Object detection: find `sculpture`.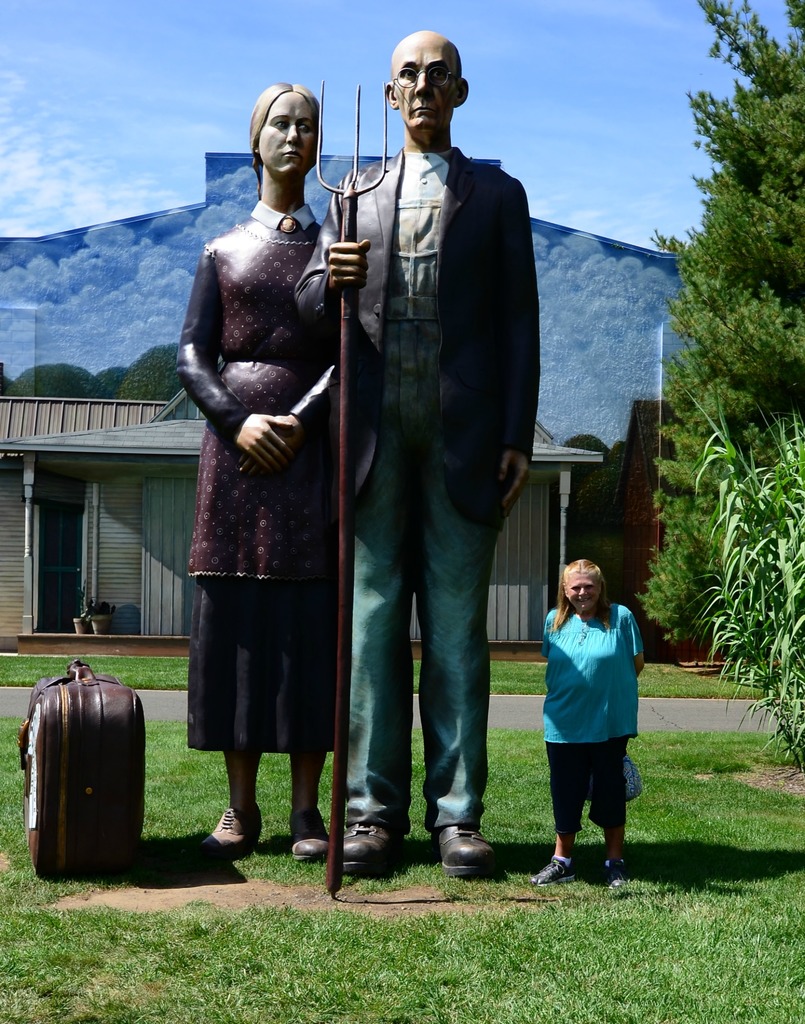
Rect(286, 29, 539, 881).
